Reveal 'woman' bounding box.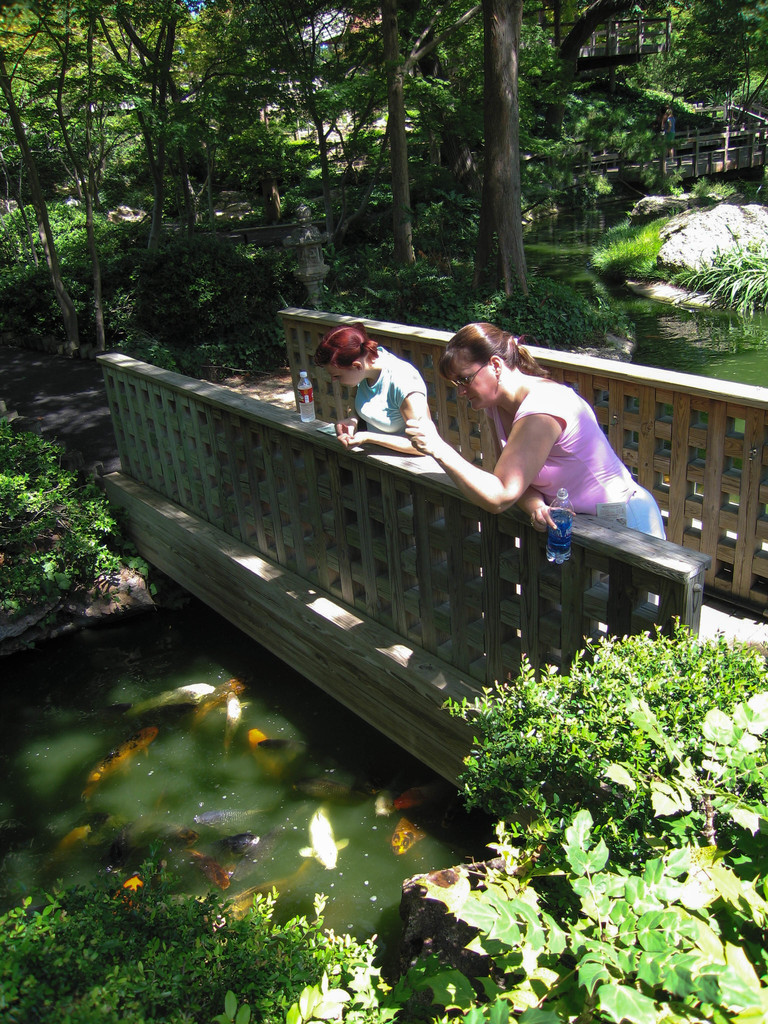
Revealed: {"left": 312, "top": 324, "right": 448, "bottom": 456}.
